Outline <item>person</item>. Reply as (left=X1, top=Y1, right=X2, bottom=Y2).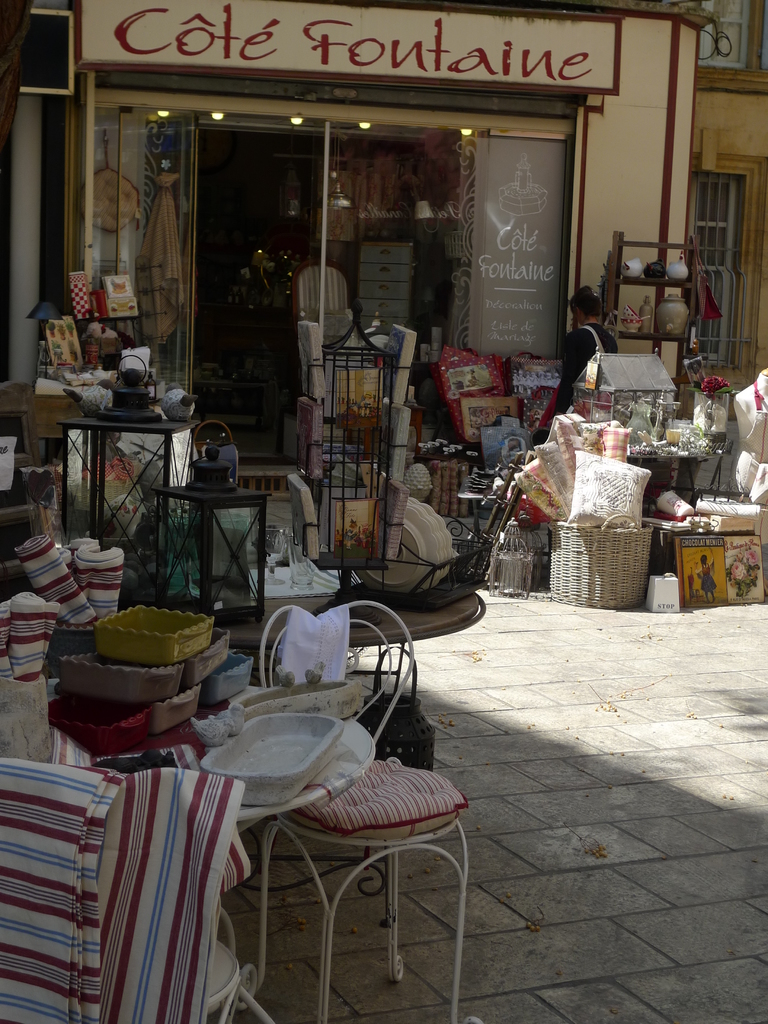
(left=573, top=271, right=630, bottom=417).
